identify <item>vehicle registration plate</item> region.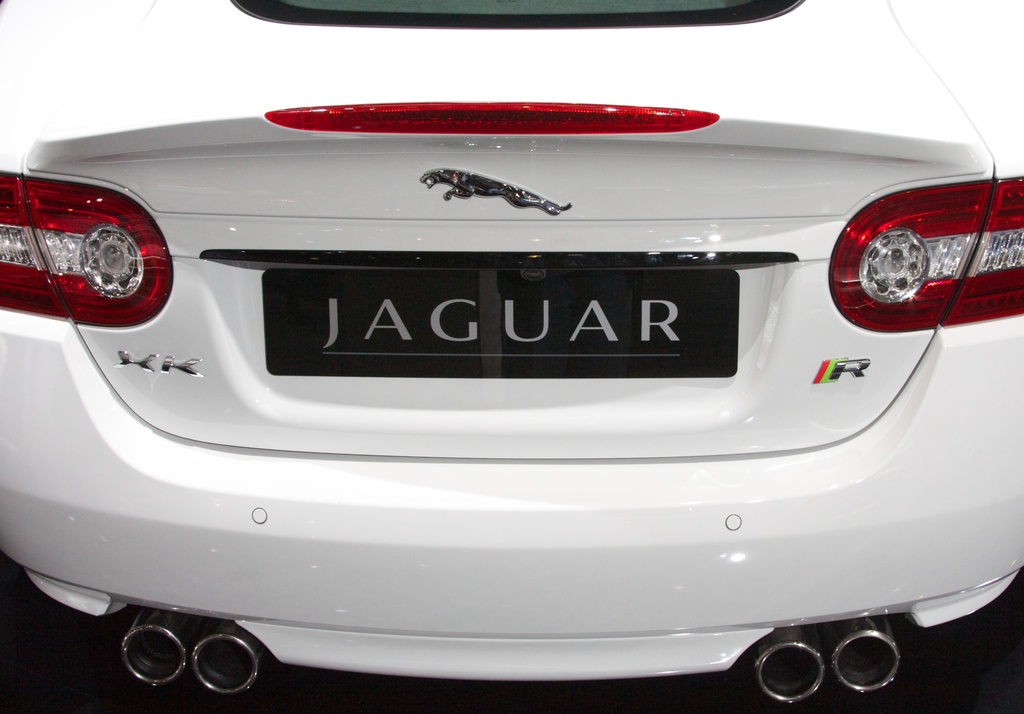
Region: x1=232, y1=235, x2=813, y2=413.
